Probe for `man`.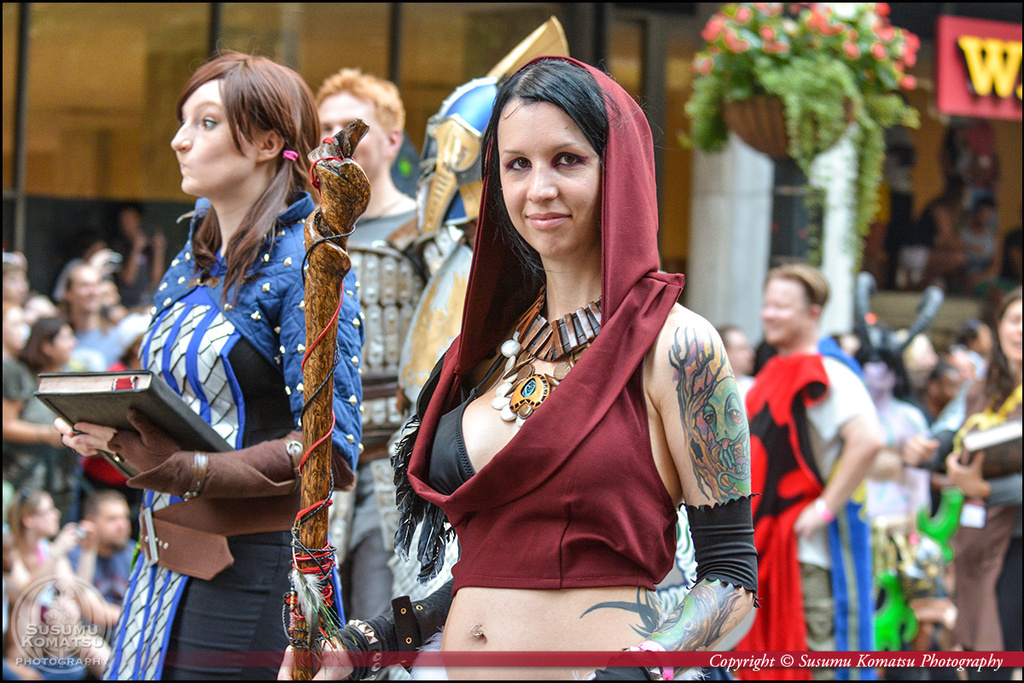
Probe result: left=64, top=267, right=118, bottom=363.
